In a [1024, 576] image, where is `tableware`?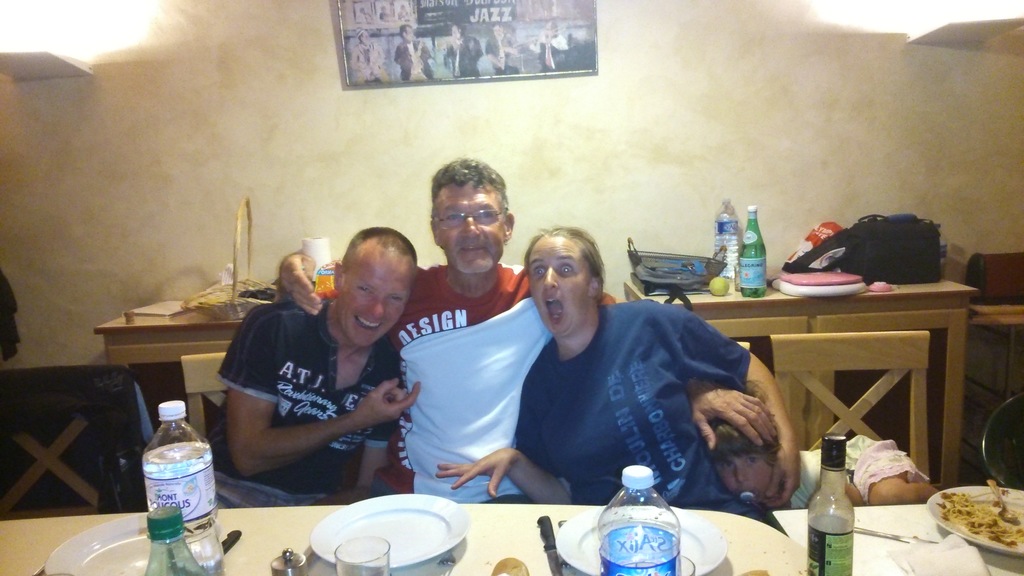
detection(435, 552, 464, 575).
